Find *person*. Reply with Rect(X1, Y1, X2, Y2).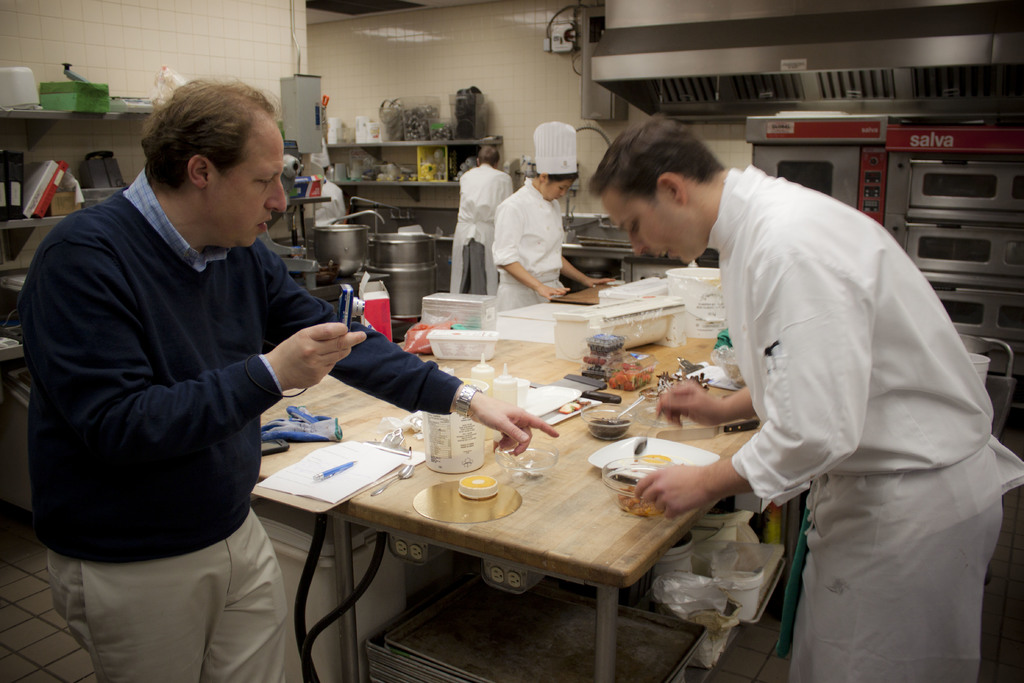
Rect(312, 168, 348, 231).
